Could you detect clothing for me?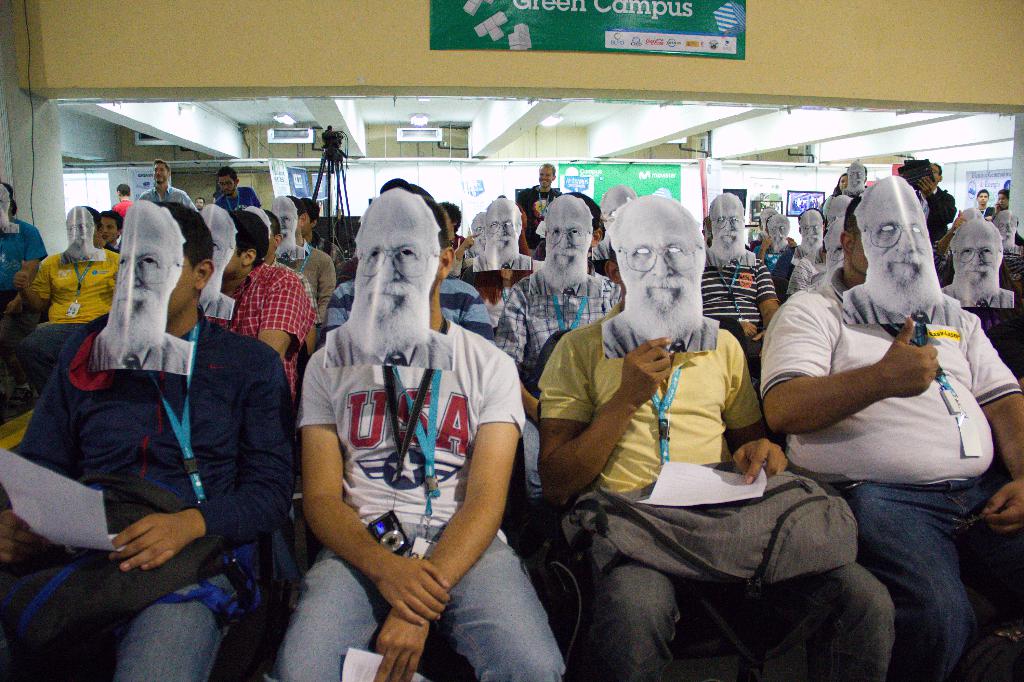
Detection result: pyautogui.locateOnScreen(136, 178, 200, 216).
